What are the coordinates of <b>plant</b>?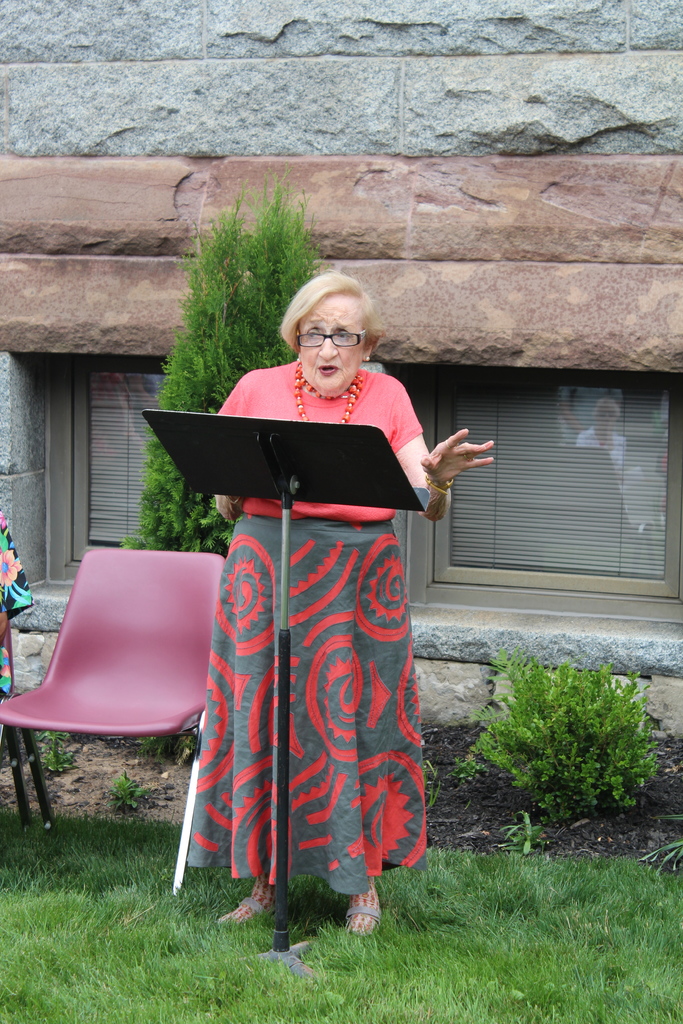
110 769 158 813.
